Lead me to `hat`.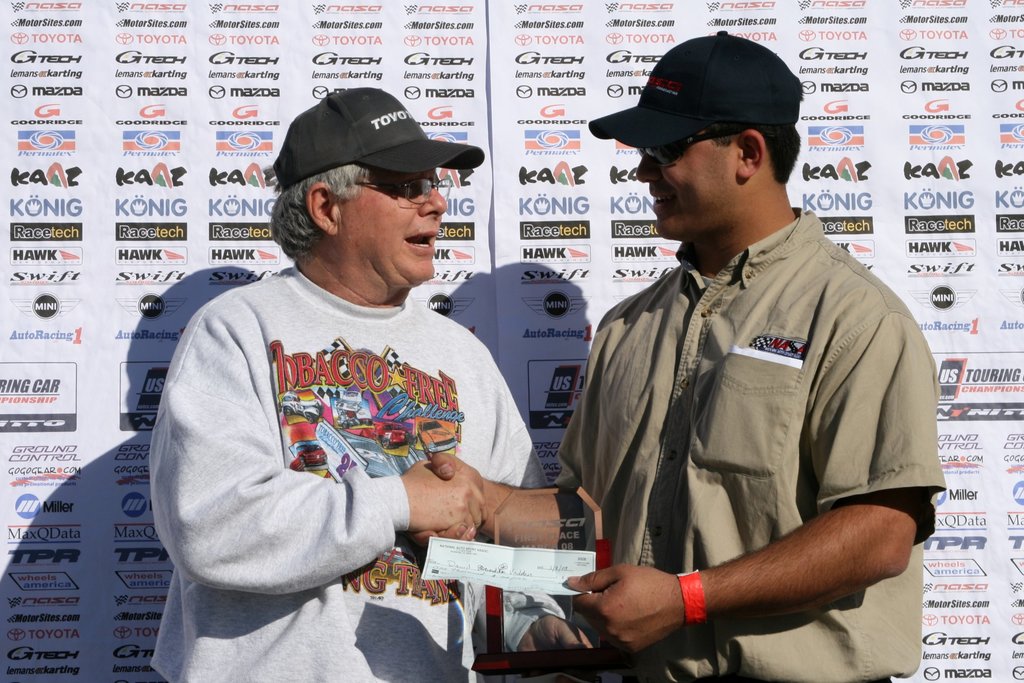
Lead to <region>273, 84, 487, 190</region>.
